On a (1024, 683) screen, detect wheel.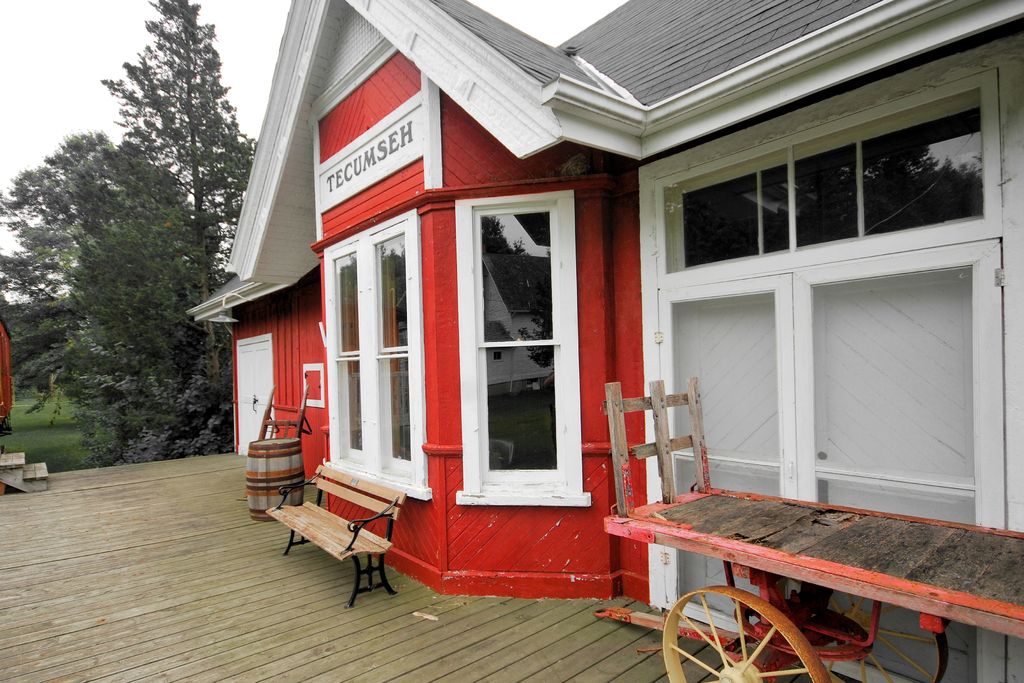
(left=788, top=570, right=949, bottom=682).
